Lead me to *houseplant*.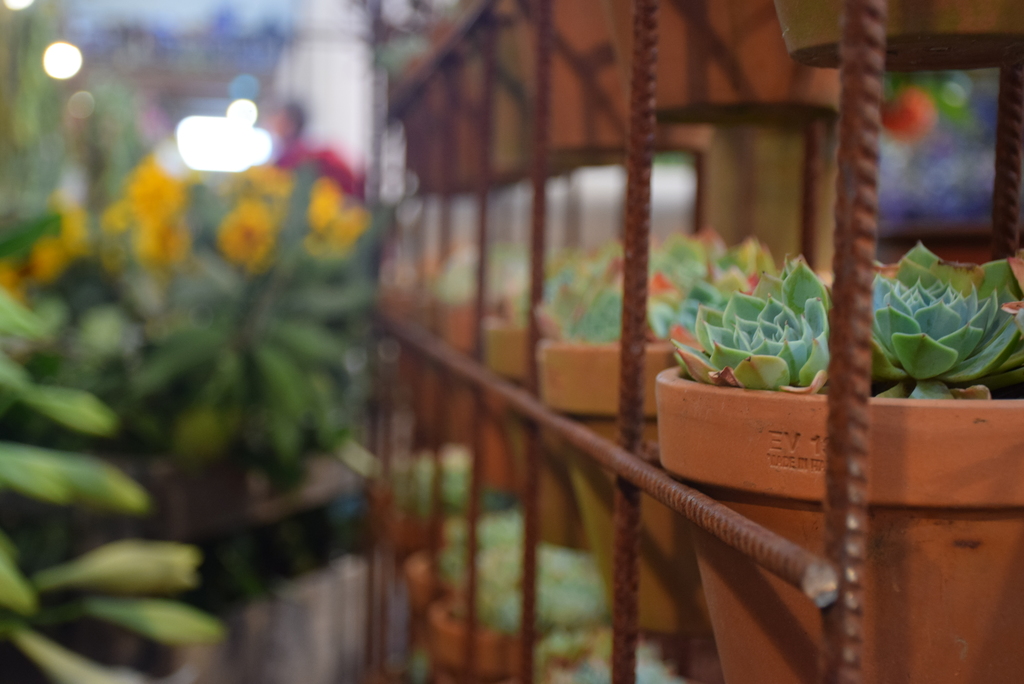
Lead to 433/191/576/513.
